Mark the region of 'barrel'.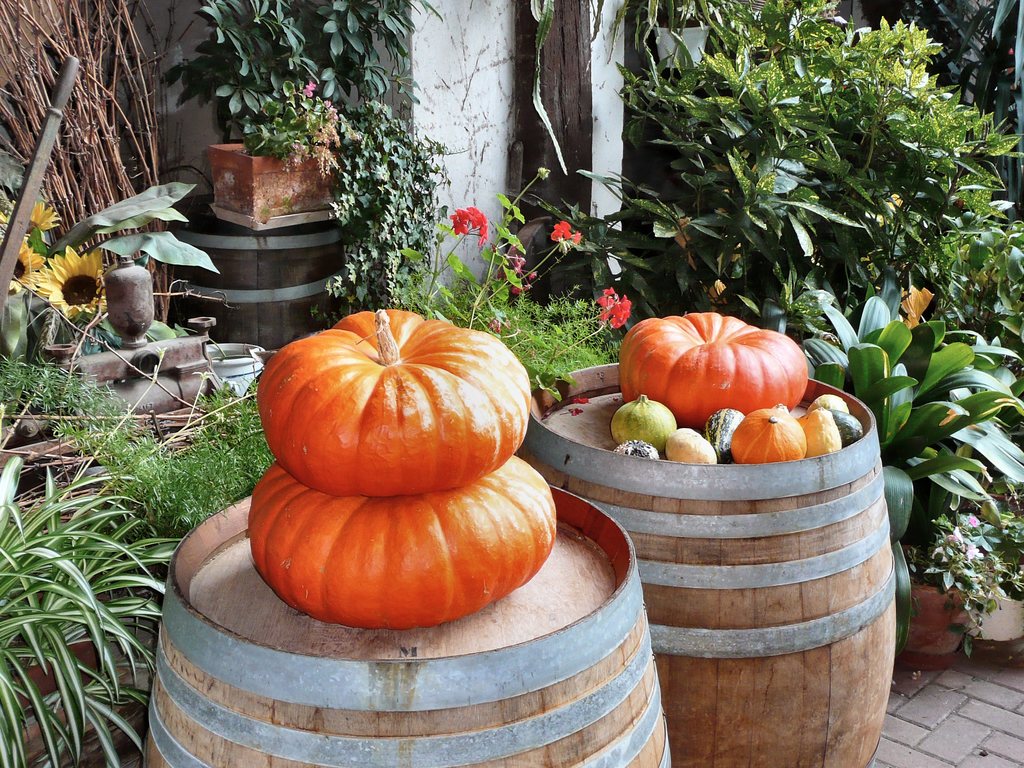
Region: locate(518, 365, 888, 767).
